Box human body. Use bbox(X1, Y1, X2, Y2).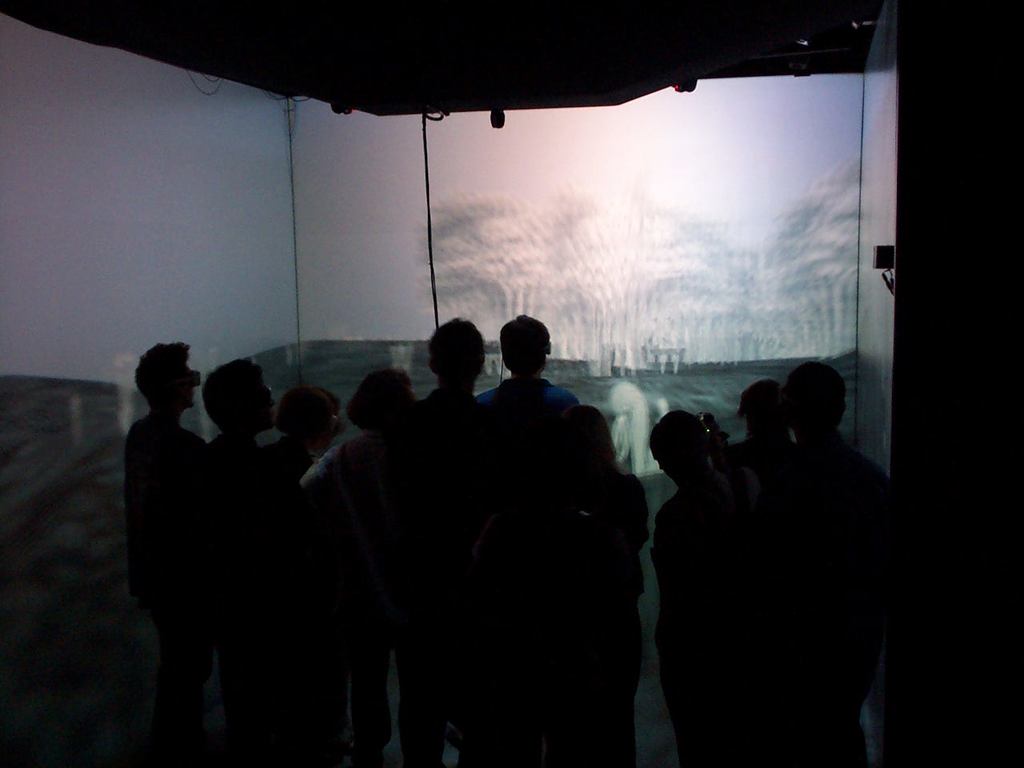
bbox(174, 342, 277, 682).
